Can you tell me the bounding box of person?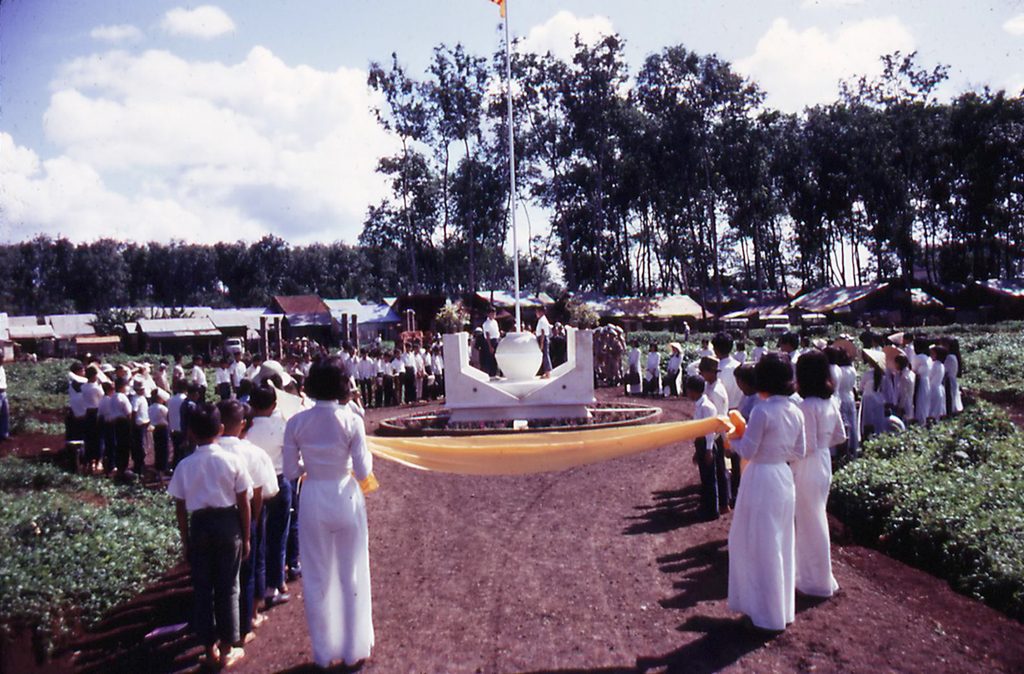
left=247, top=350, right=261, bottom=378.
